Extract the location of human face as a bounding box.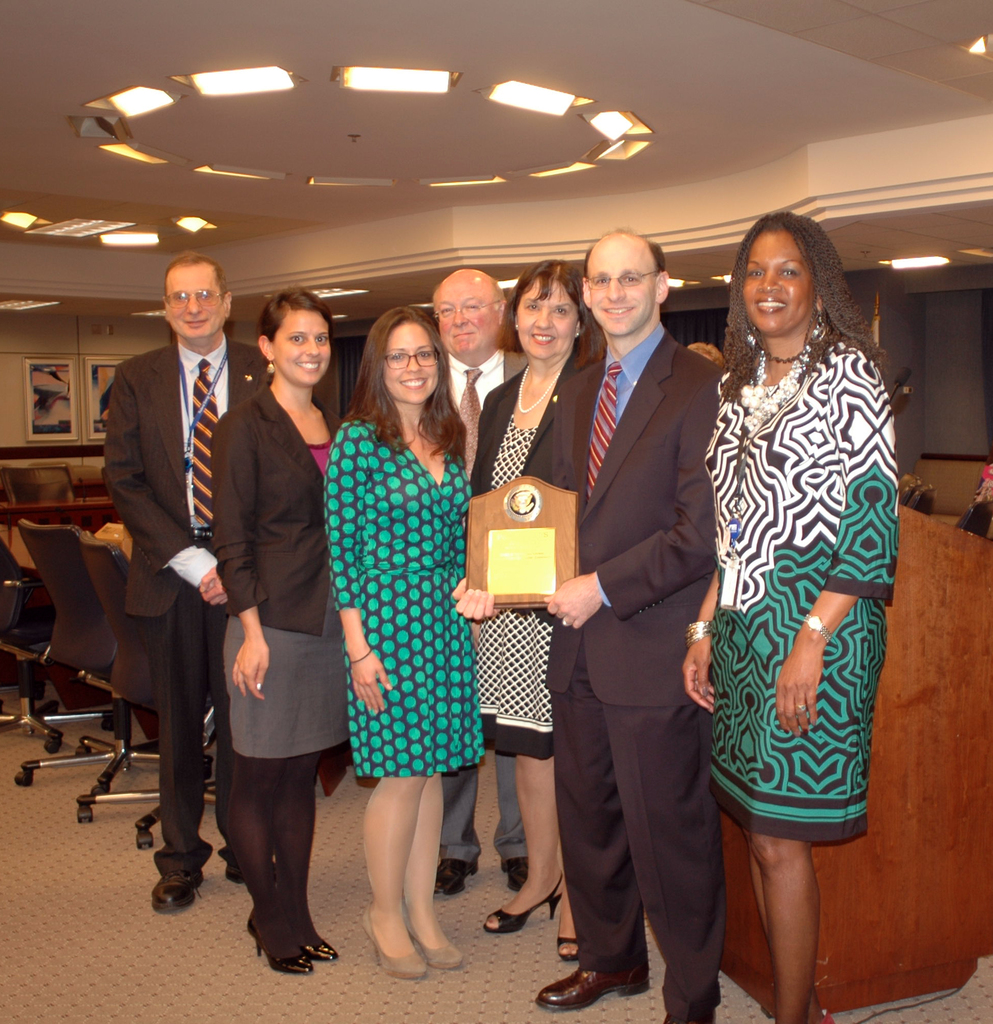
box(163, 264, 226, 337).
